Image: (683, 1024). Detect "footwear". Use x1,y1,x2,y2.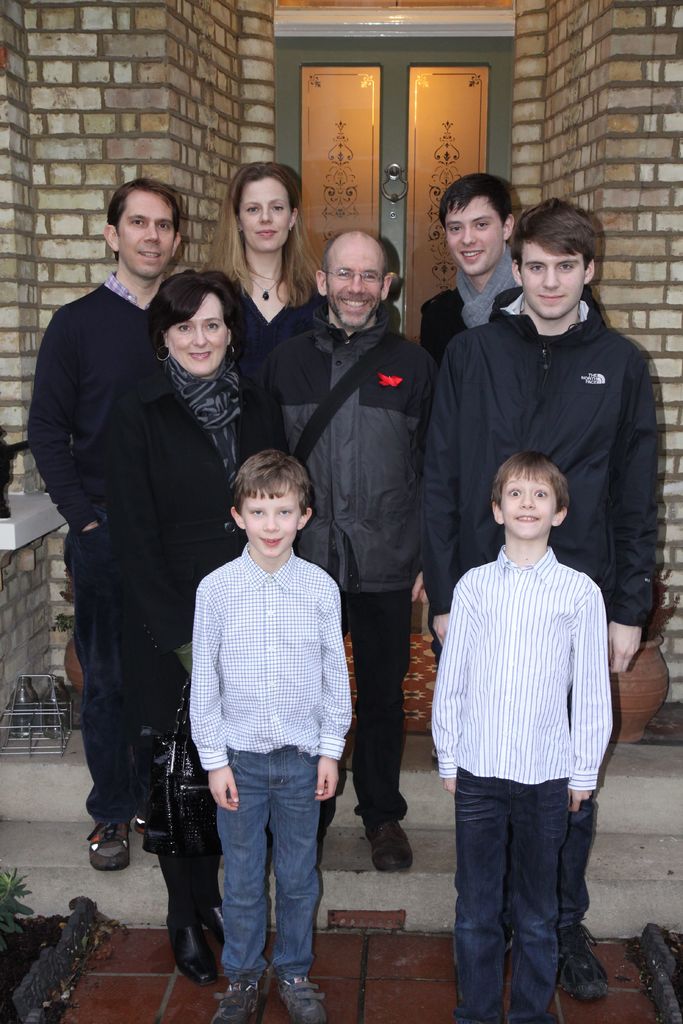
362,816,415,870.
